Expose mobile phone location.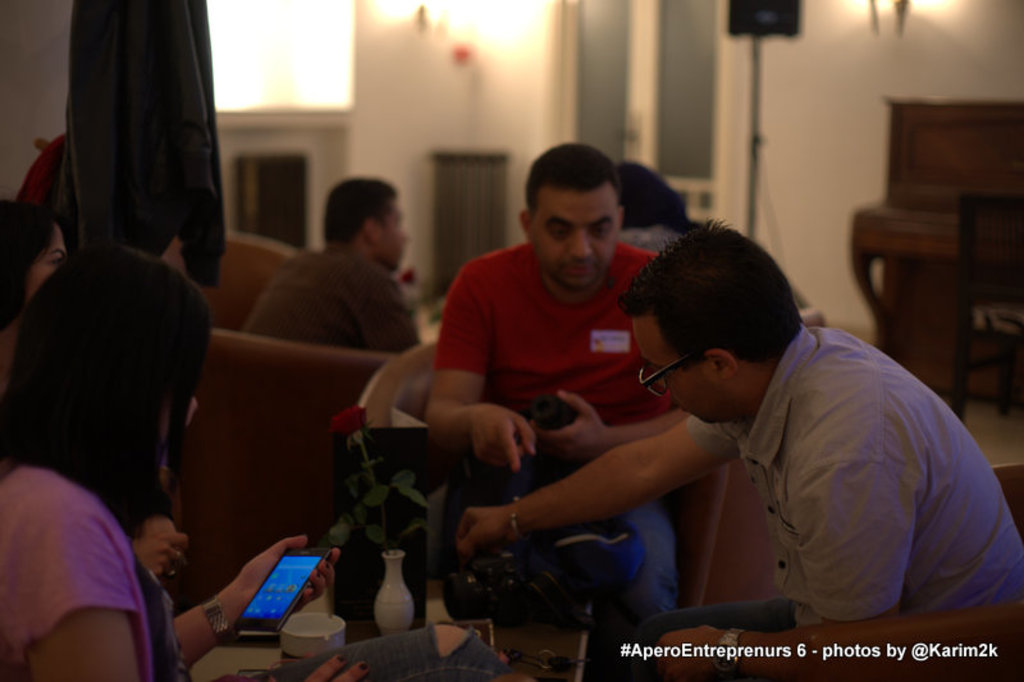
Exposed at 232:545:337:636.
